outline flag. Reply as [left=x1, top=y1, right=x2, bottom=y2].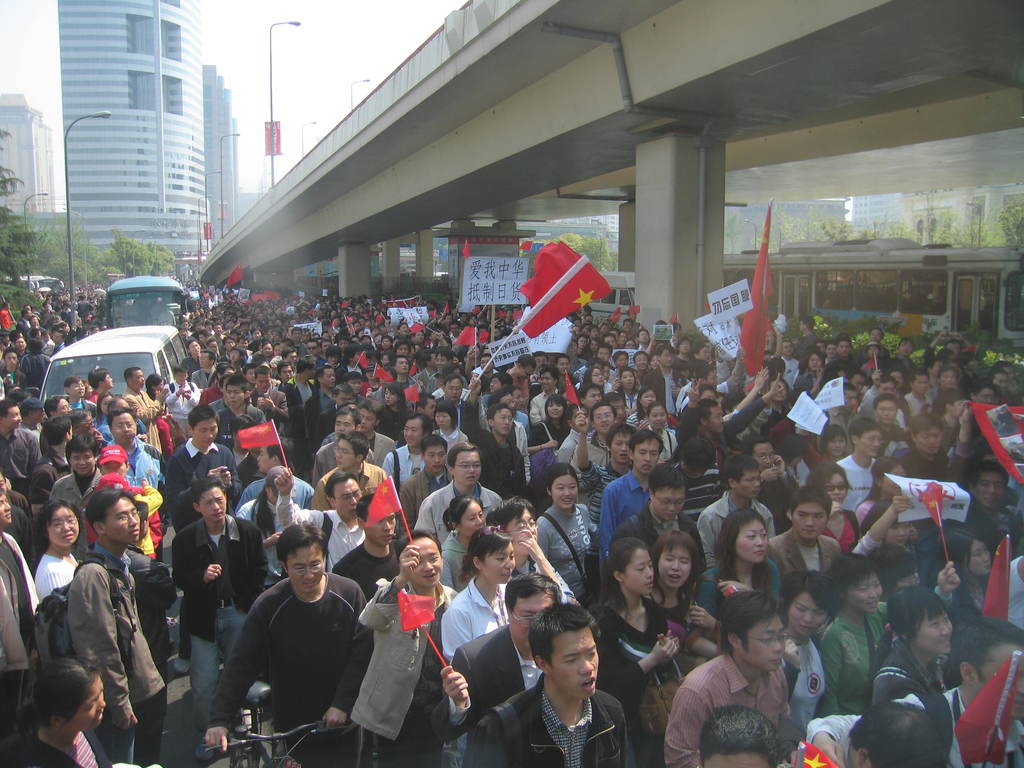
[left=372, top=364, right=393, bottom=385].
